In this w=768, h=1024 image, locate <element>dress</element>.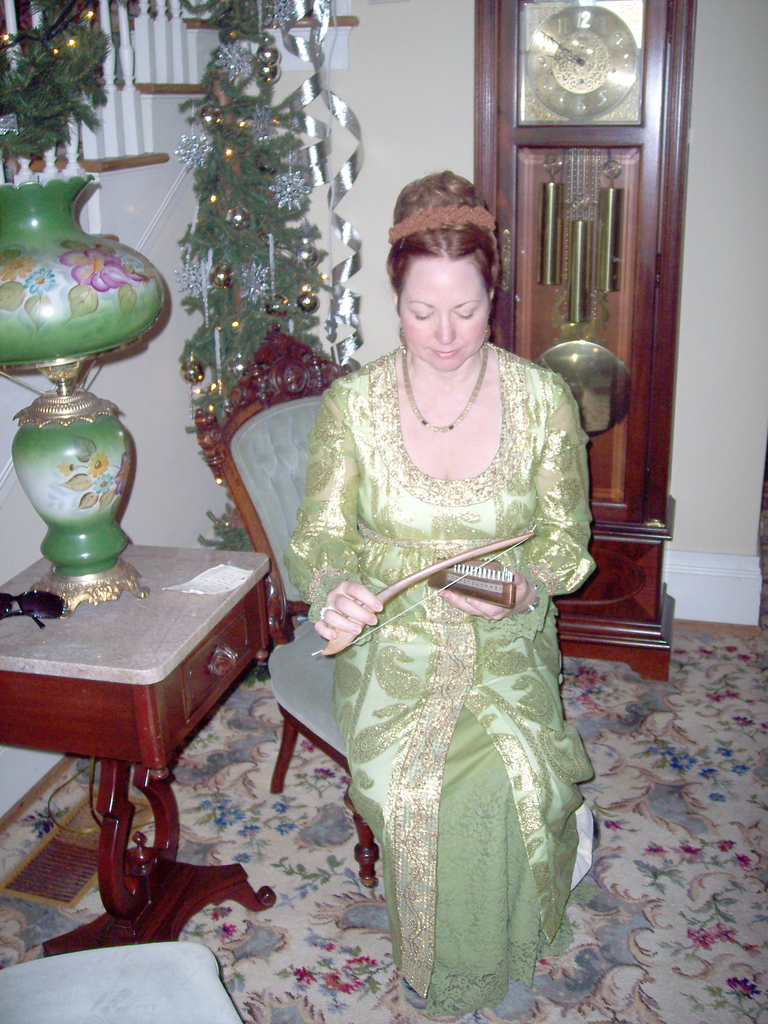
Bounding box: region(289, 350, 594, 1021).
